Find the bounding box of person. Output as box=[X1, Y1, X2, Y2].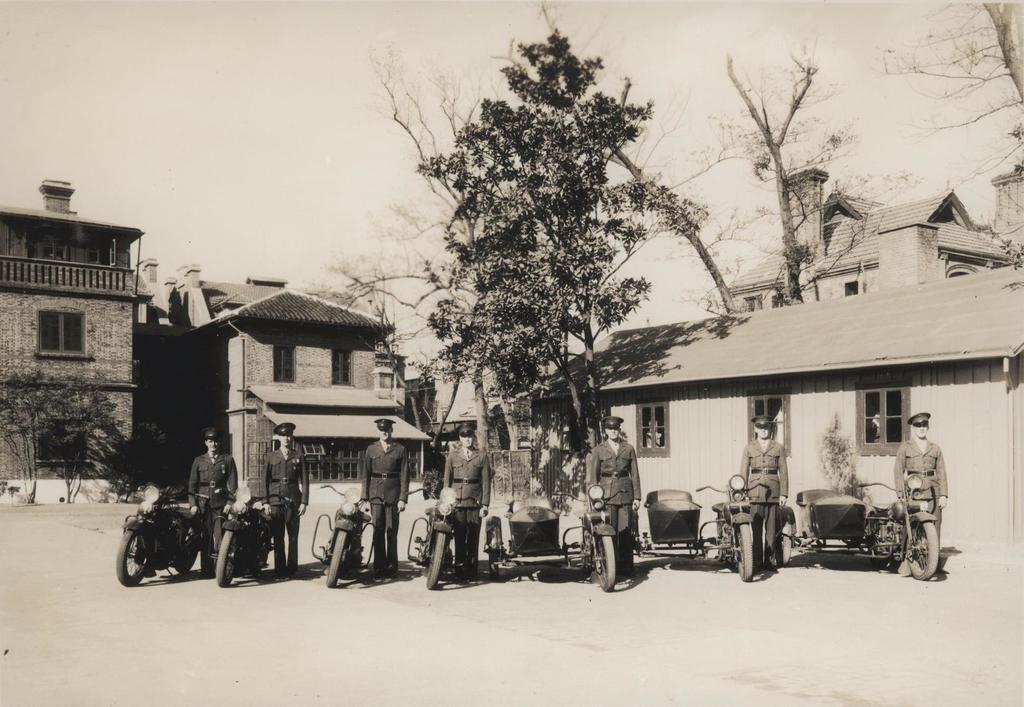
box=[740, 416, 783, 567].
